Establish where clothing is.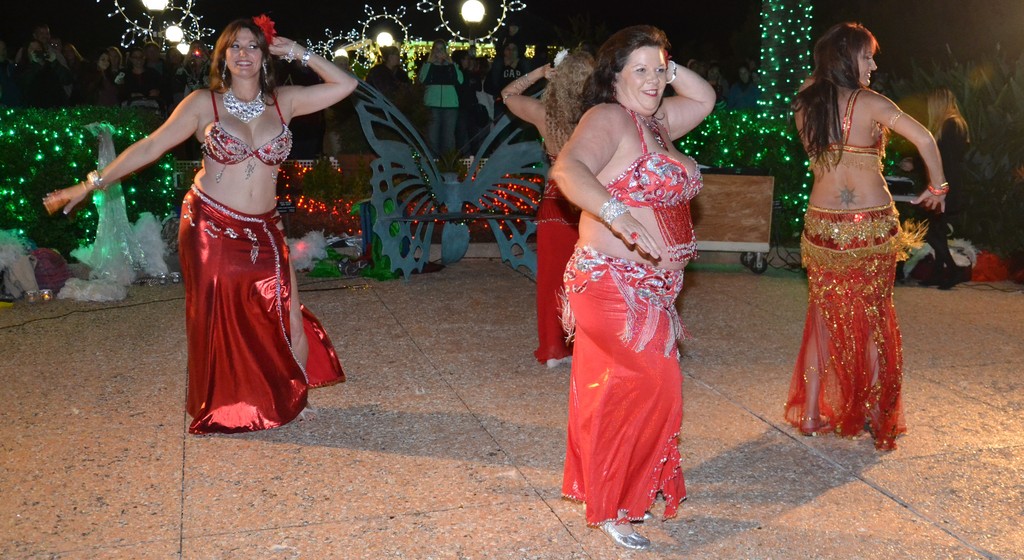
Established at 521, 102, 580, 363.
